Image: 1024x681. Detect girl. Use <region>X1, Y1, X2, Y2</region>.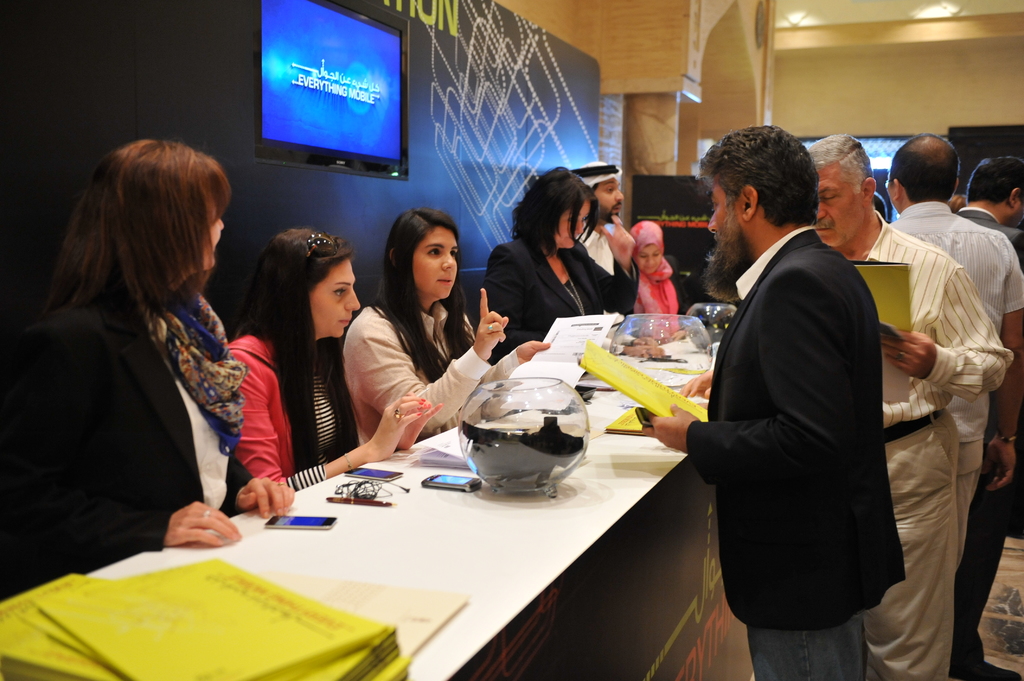
<region>632, 216, 686, 317</region>.
